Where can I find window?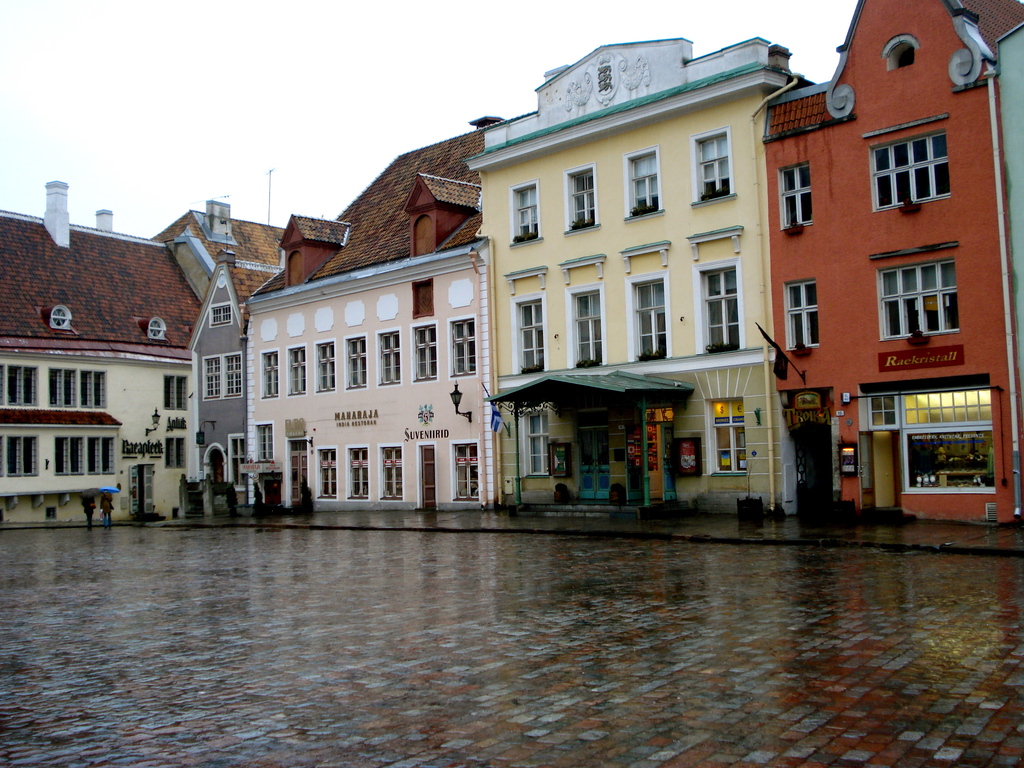
You can find it at 49/301/73/332.
